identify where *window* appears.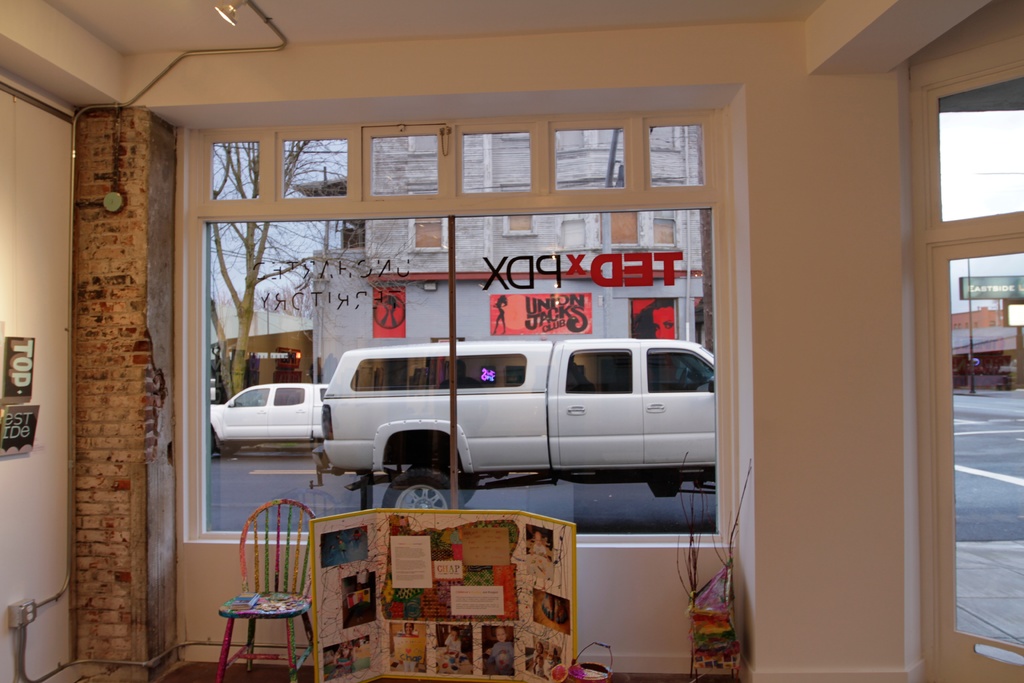
Appears at rect(653, 216, 677, 243).
